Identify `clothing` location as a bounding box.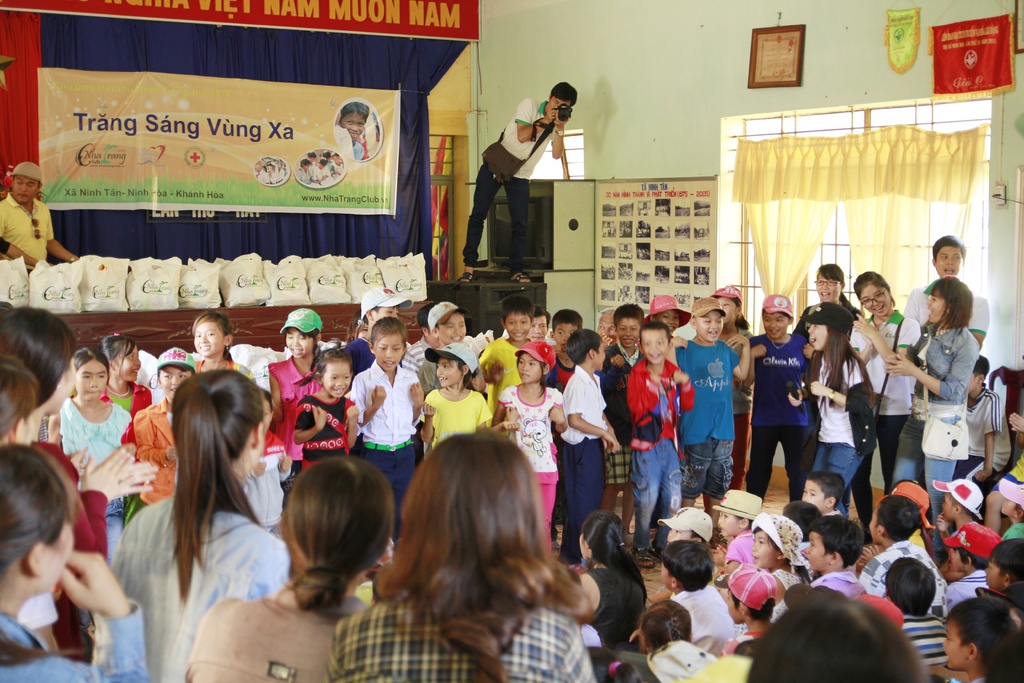
detection(0, 597, 152, 682).
